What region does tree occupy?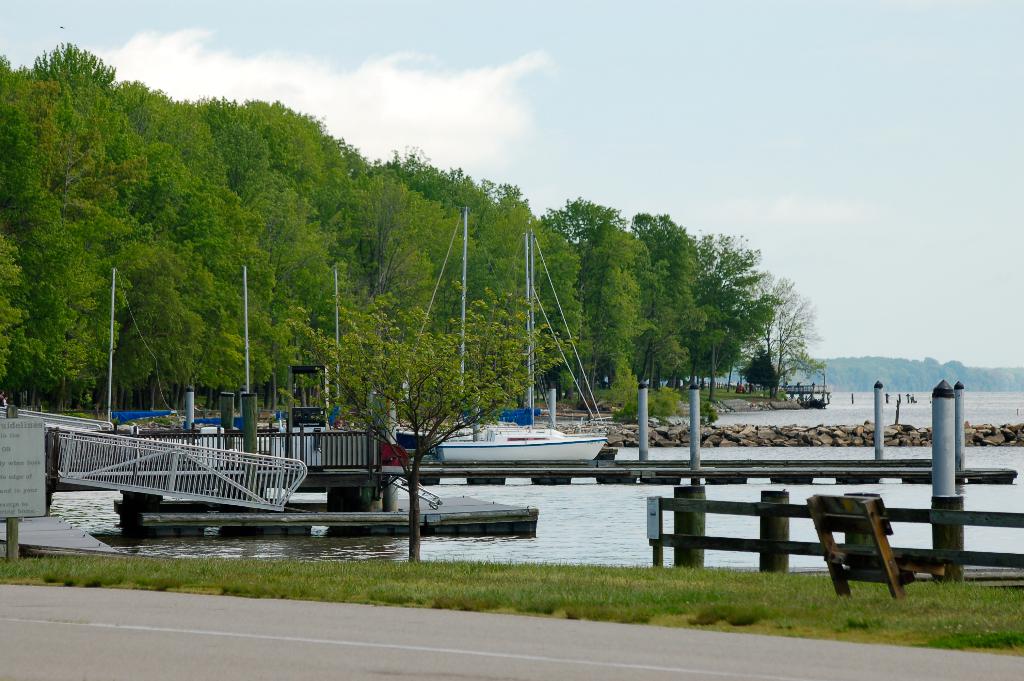
605:213:758:415.
